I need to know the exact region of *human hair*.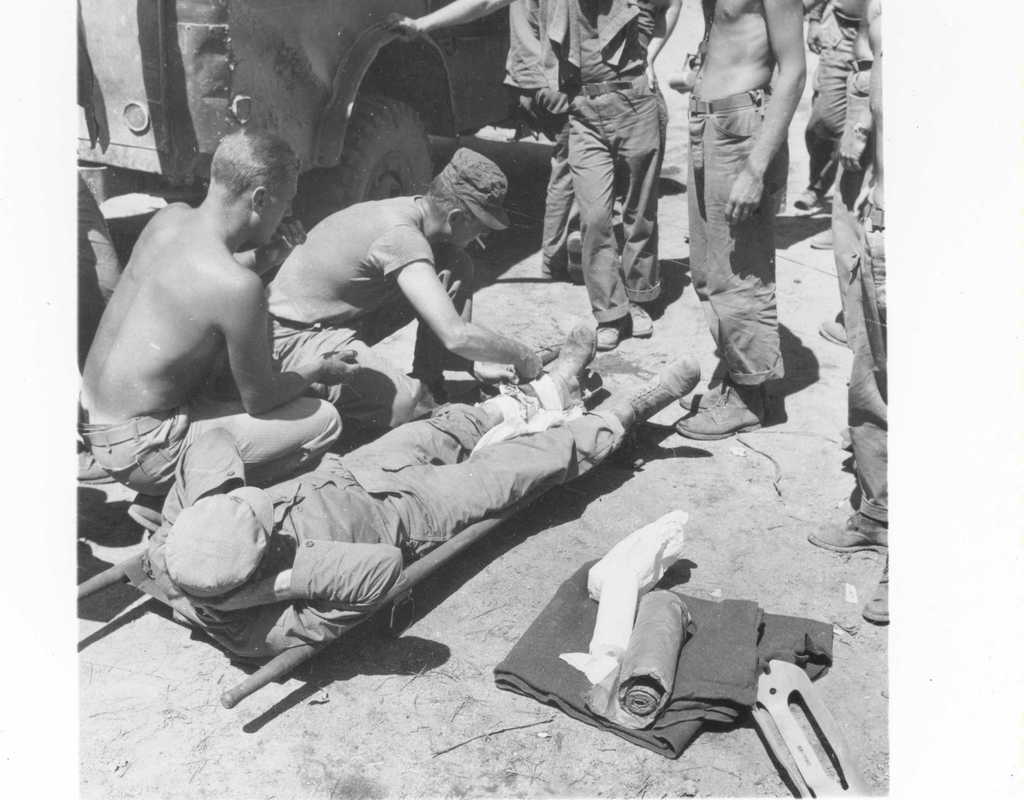
Region: bbox=[421, 179, 477, 229].
